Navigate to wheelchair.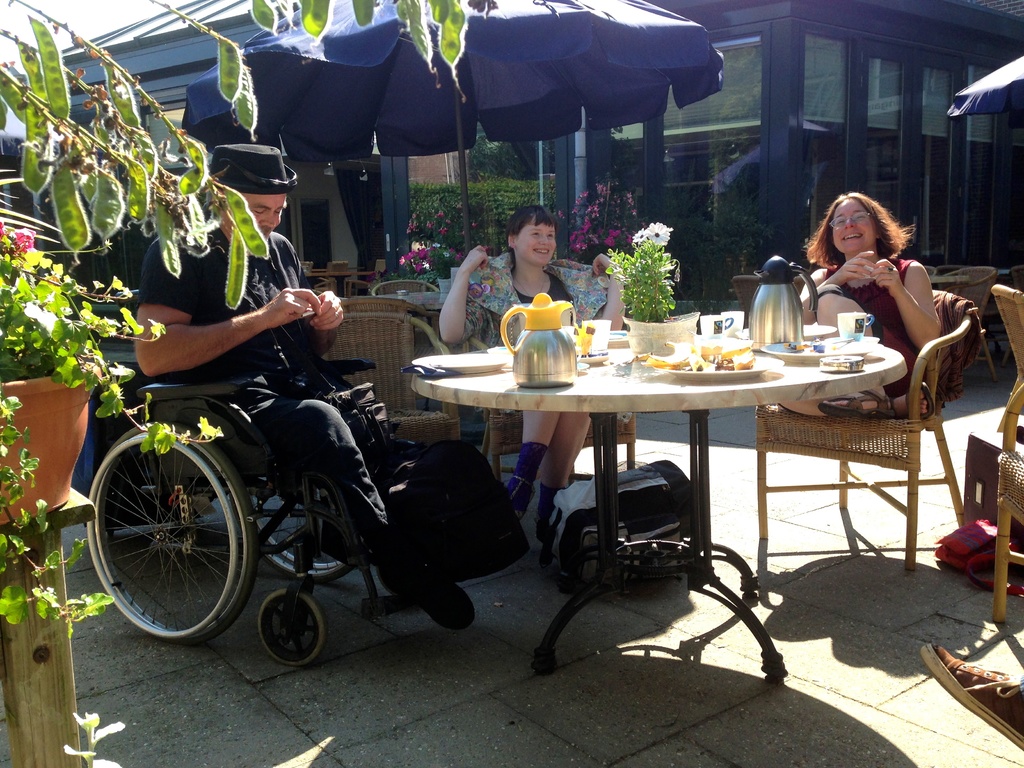
Navigation target: box=[79, 266, 490, 675].
